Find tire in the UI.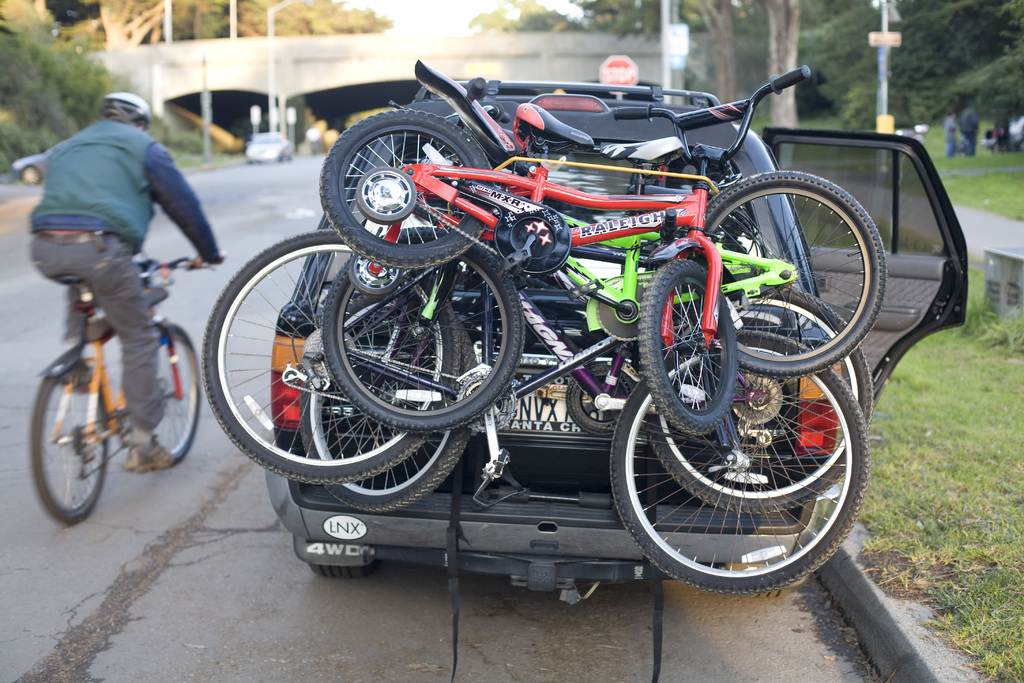
UI element at [left=150, top=319, right=197, bottom=459].
